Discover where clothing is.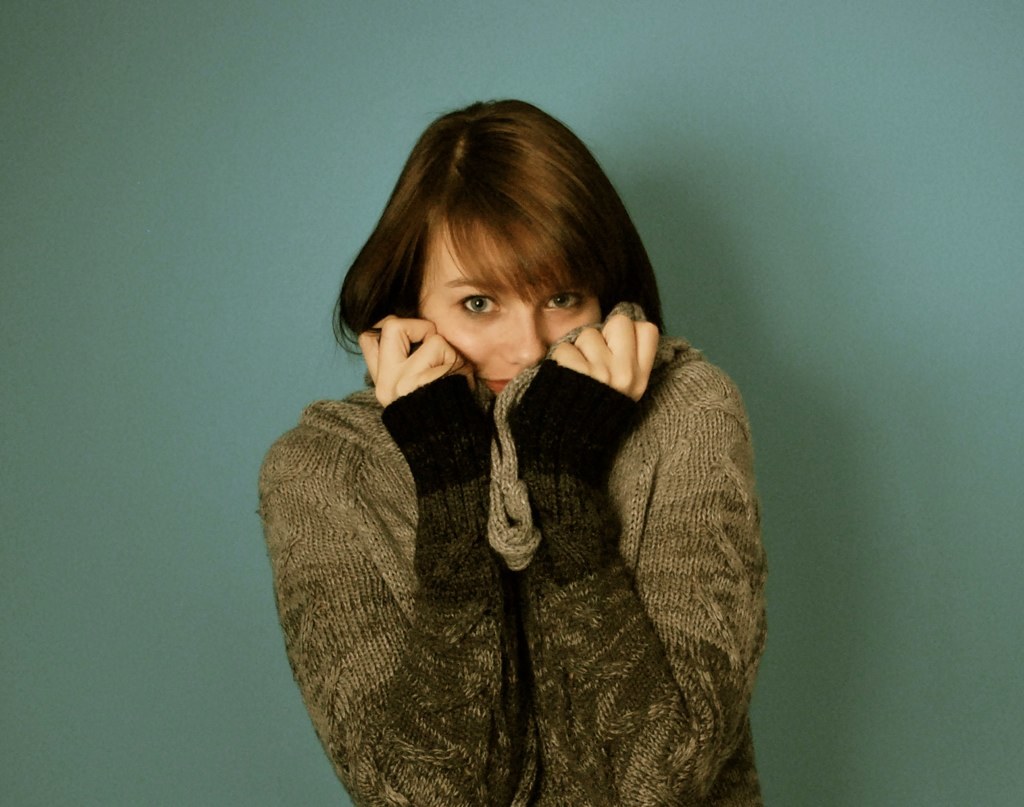
Discovered at [x1=263, y1=272, x2=776, y2=806].
